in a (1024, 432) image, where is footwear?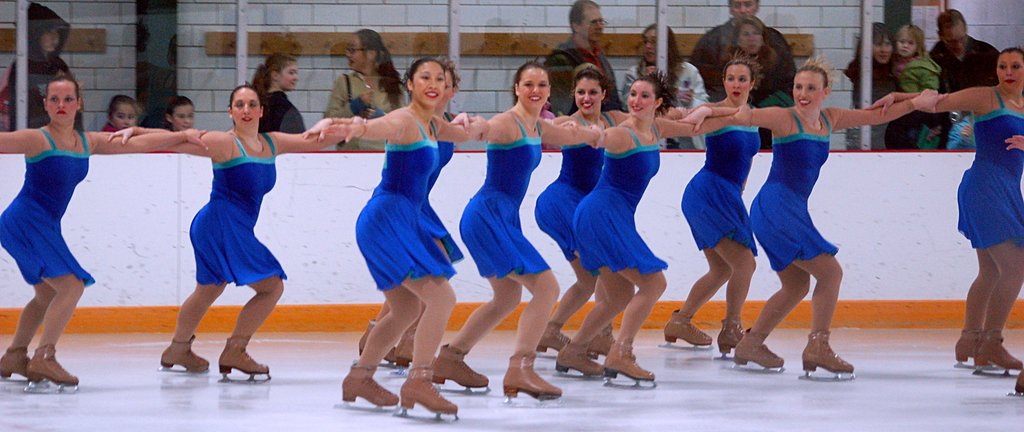
bbox(589, 330, 629, 358).
